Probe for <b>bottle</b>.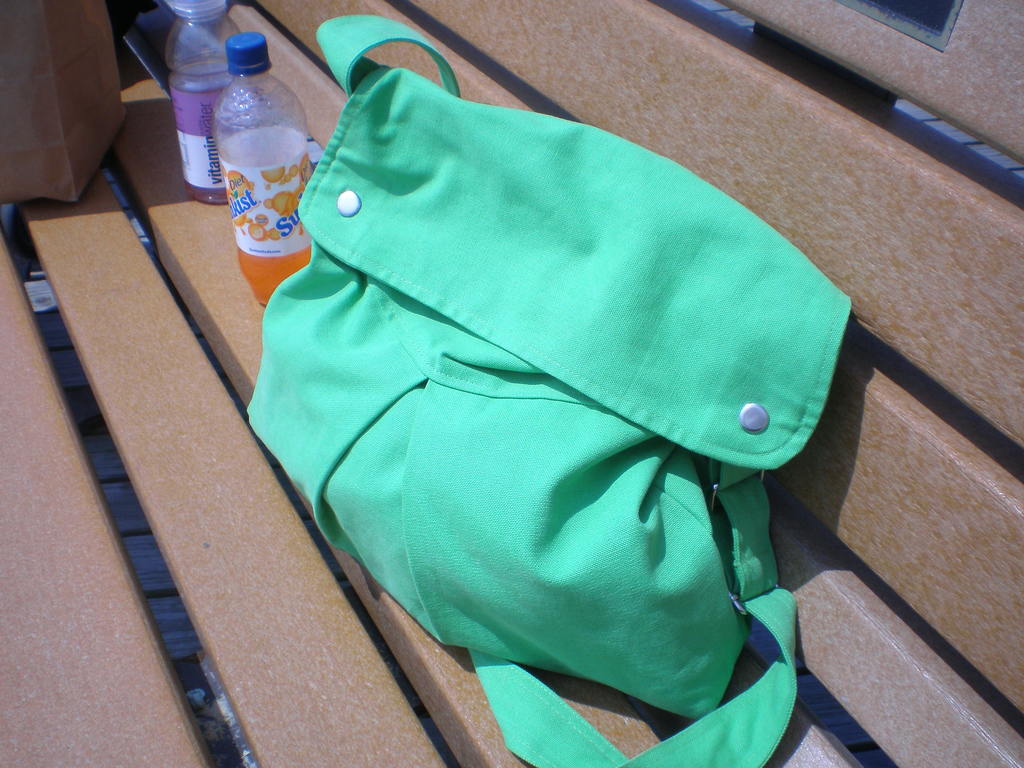
Probe result: 156/0/263/209.
